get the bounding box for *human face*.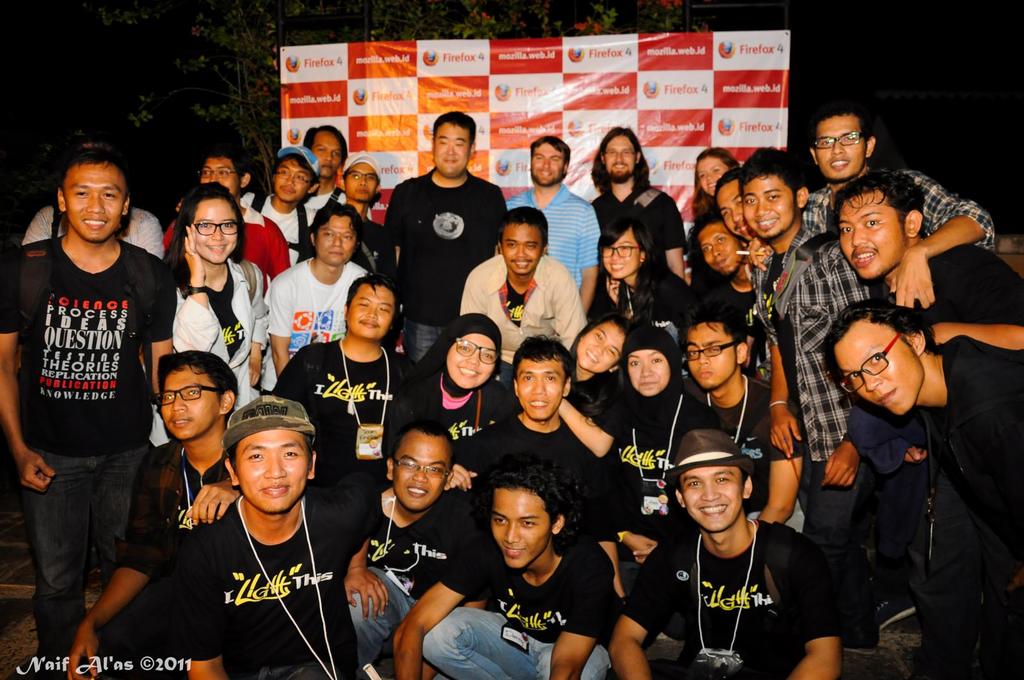
left=680, top=464, right=743, bottom=535.
